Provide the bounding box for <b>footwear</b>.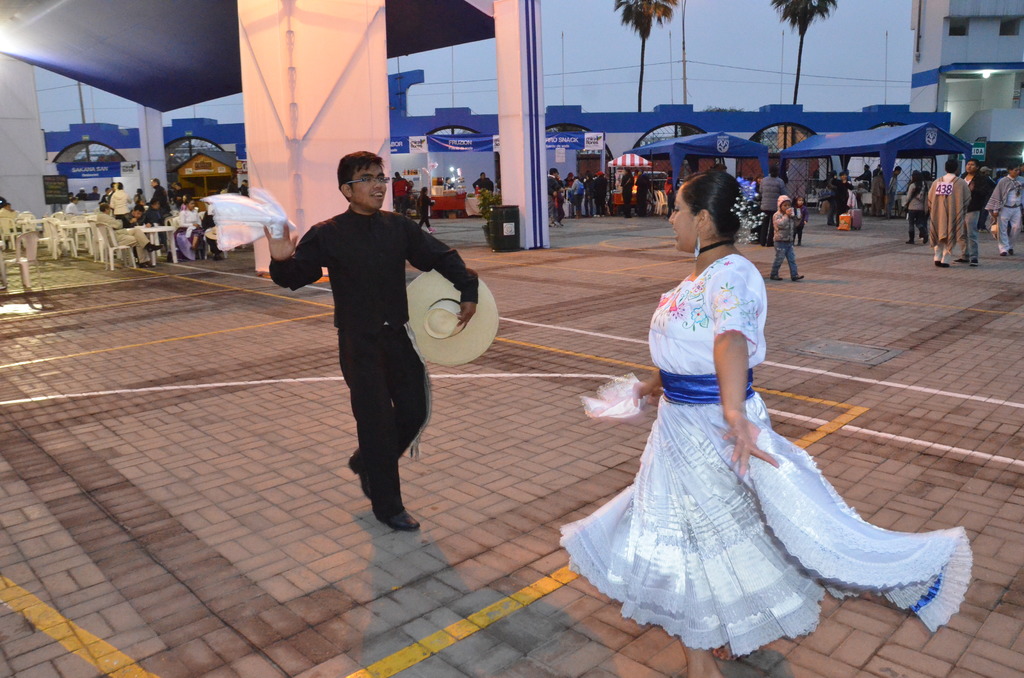
locate(140, 262, 151, 270).
